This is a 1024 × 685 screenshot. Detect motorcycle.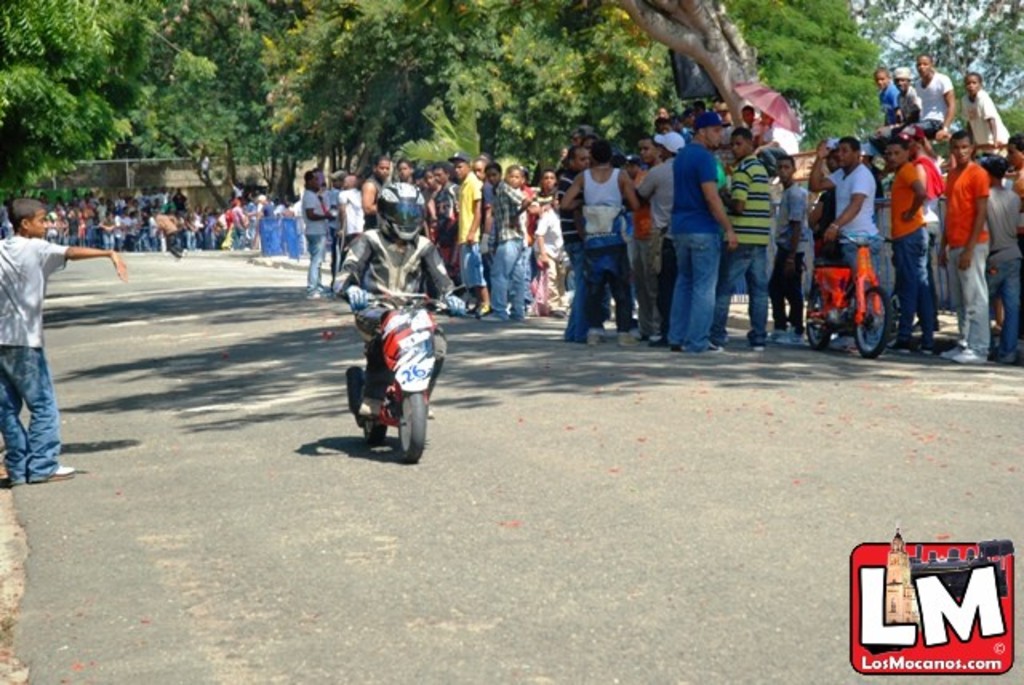
crop(334, 282, 443, 453).
